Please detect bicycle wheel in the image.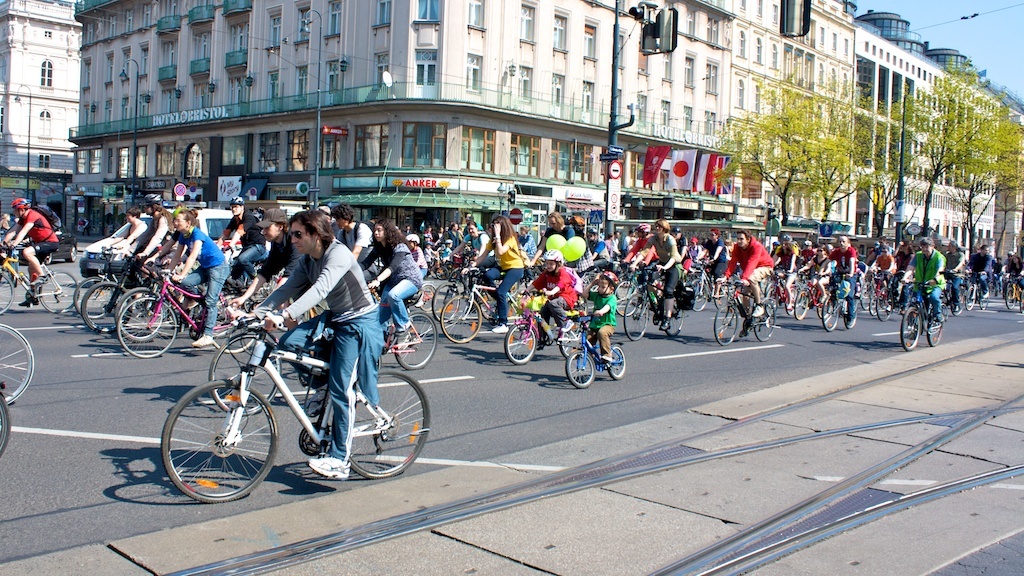
BBox(713, 304, 739, 345).
